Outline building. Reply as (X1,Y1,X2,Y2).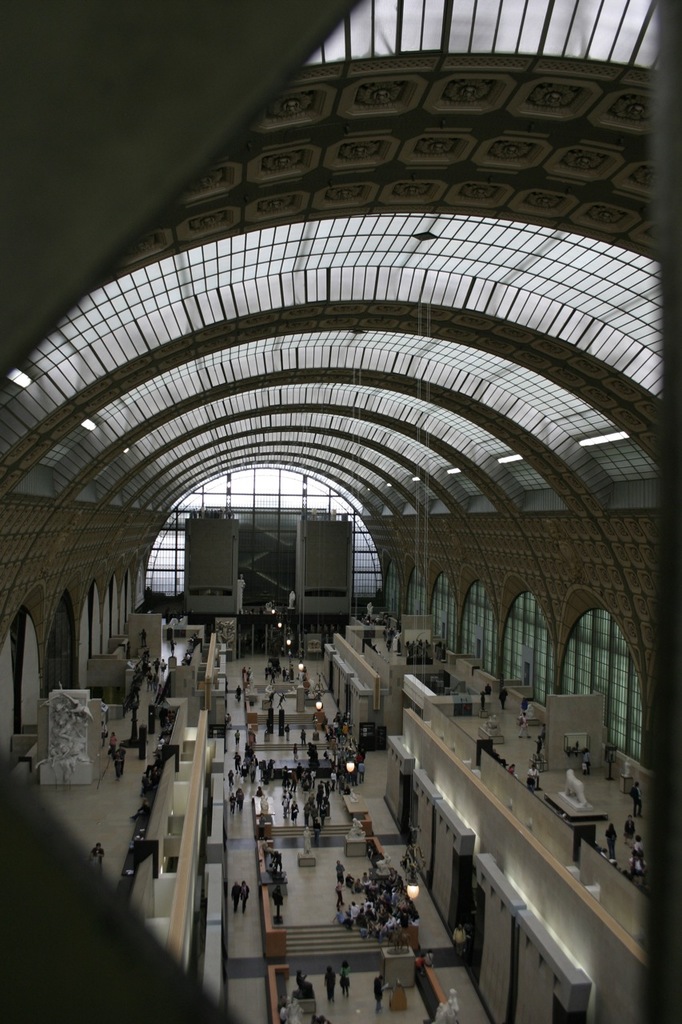
(0,0,662,1023).
